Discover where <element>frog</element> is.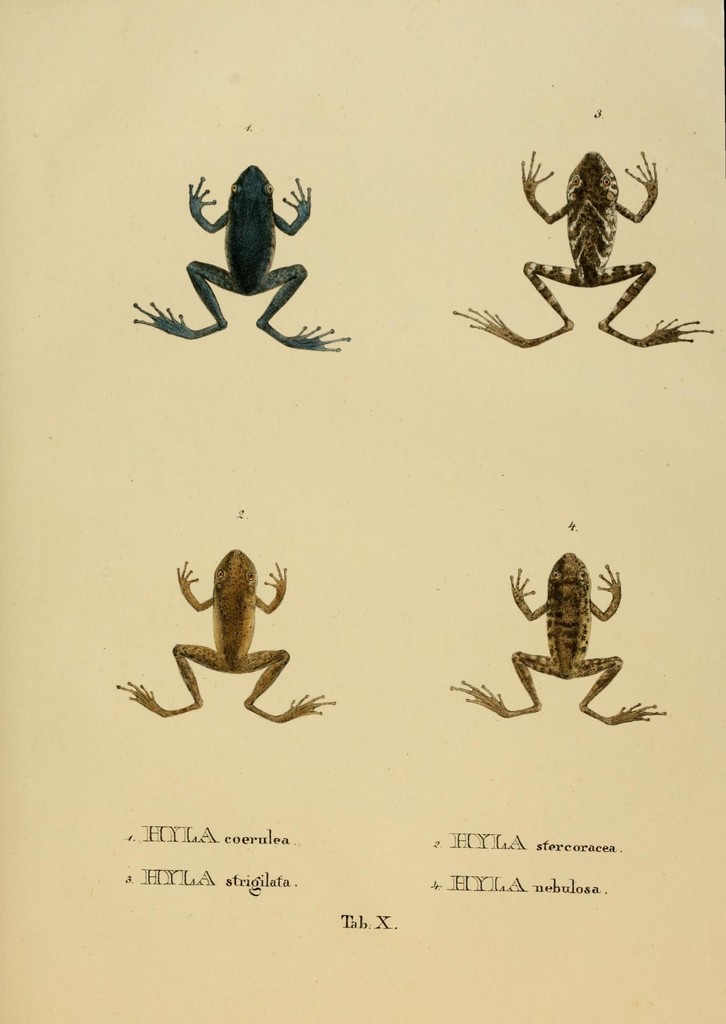
Discovered at left=114, top=548, right=333, bottom=725.
